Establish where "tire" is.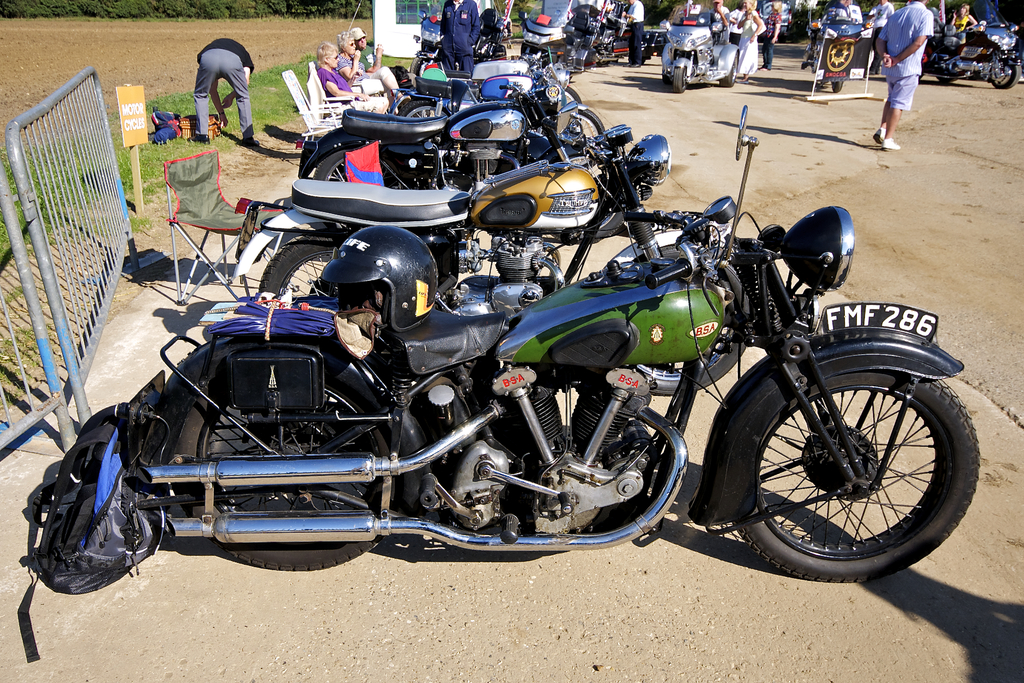
Established at detection(663, 70, 673, 84).
